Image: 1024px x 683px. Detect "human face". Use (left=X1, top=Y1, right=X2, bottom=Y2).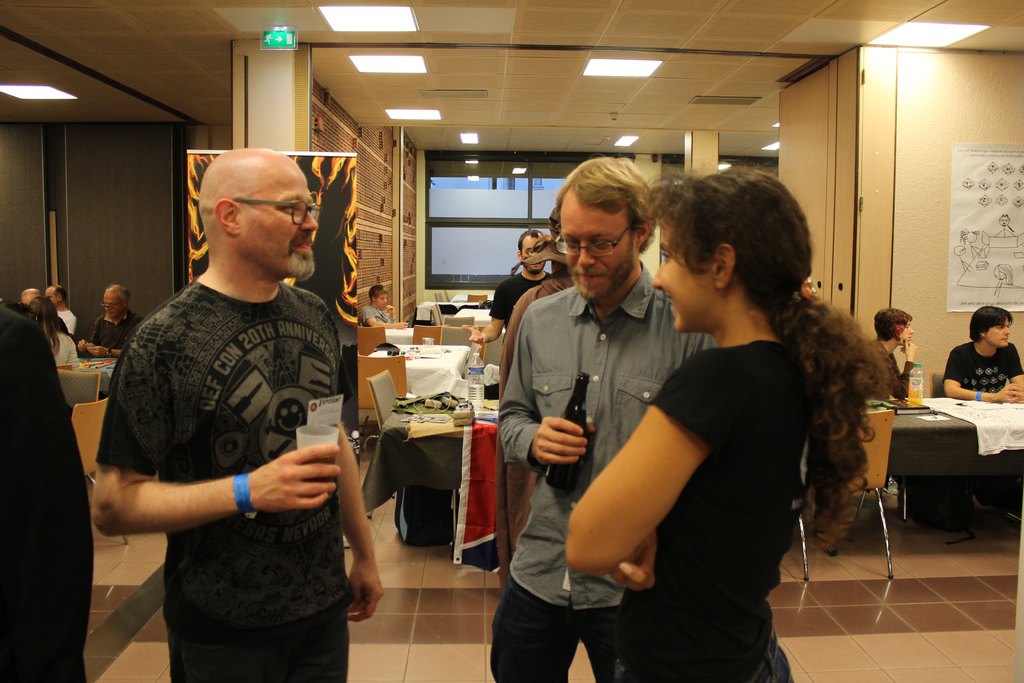
(left=522, top=238, right=547, bottom=273).
